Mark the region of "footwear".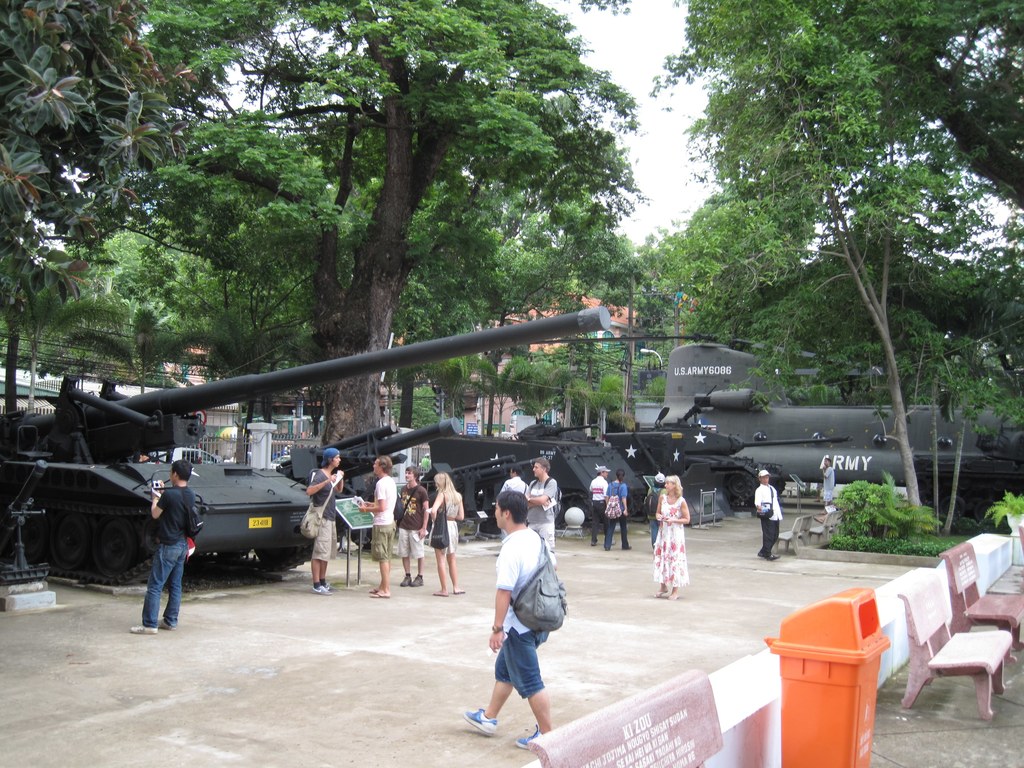
Region: left=414, top=575, right=425, bottom=588.
